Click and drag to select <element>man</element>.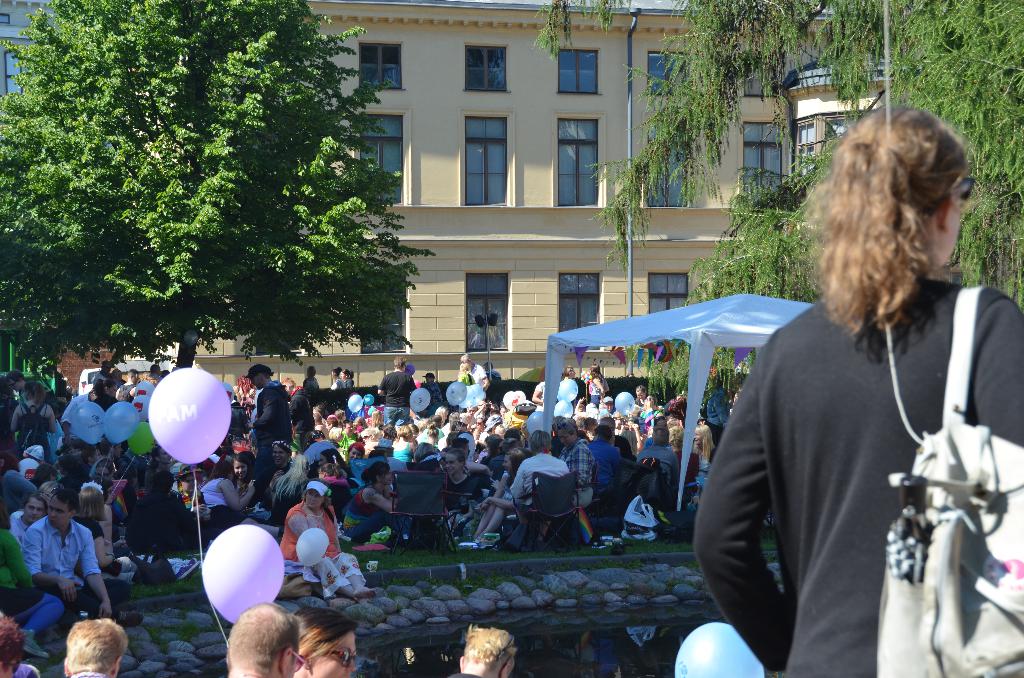
Selection: bbox=[93, 360, 113, 385].
